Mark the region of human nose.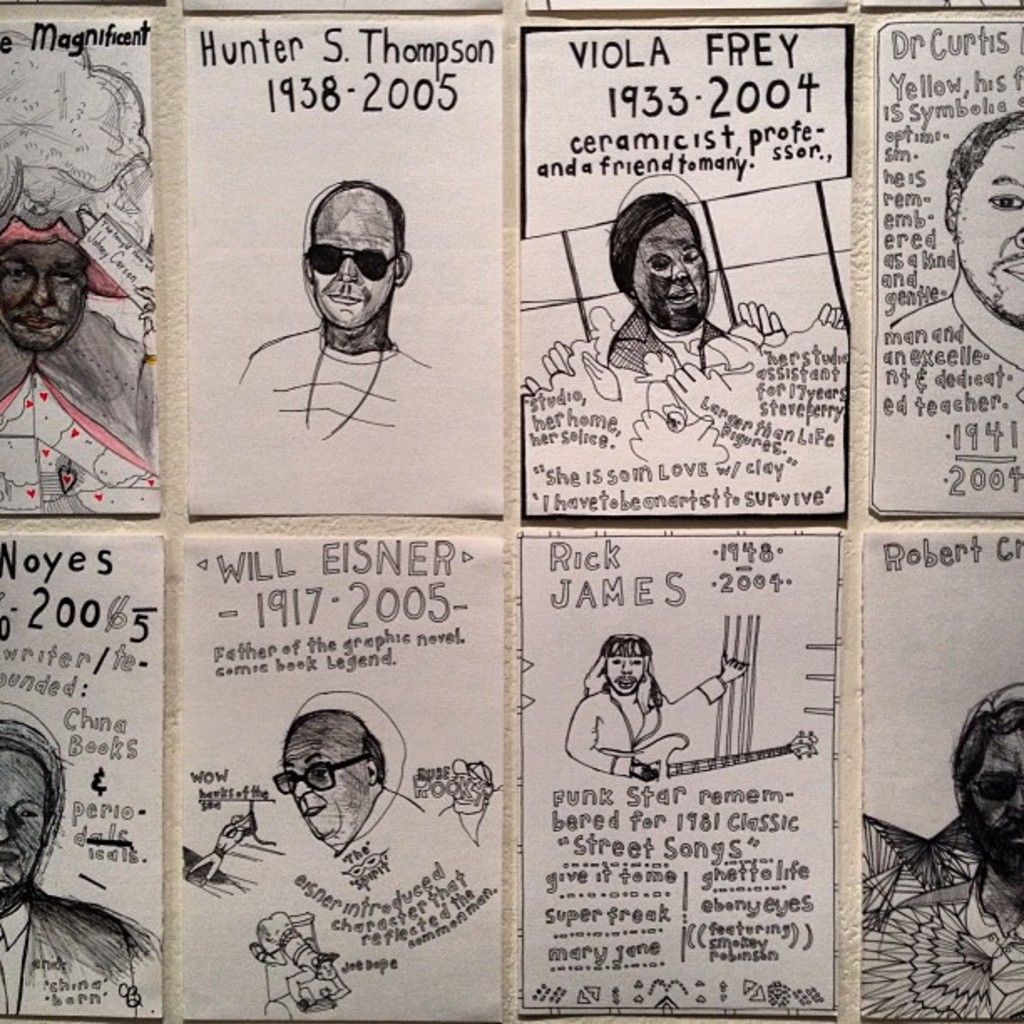
Region: bbox=(1011, 786, 1022, 812).
